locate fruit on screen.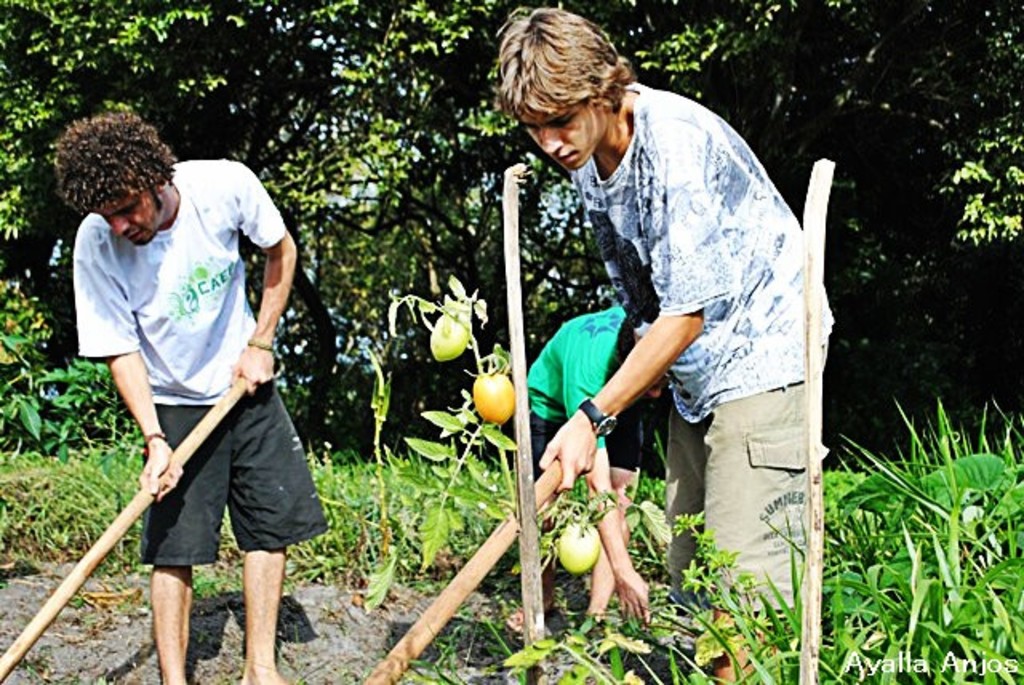
On screen at region(554, 520, 602, 573).
